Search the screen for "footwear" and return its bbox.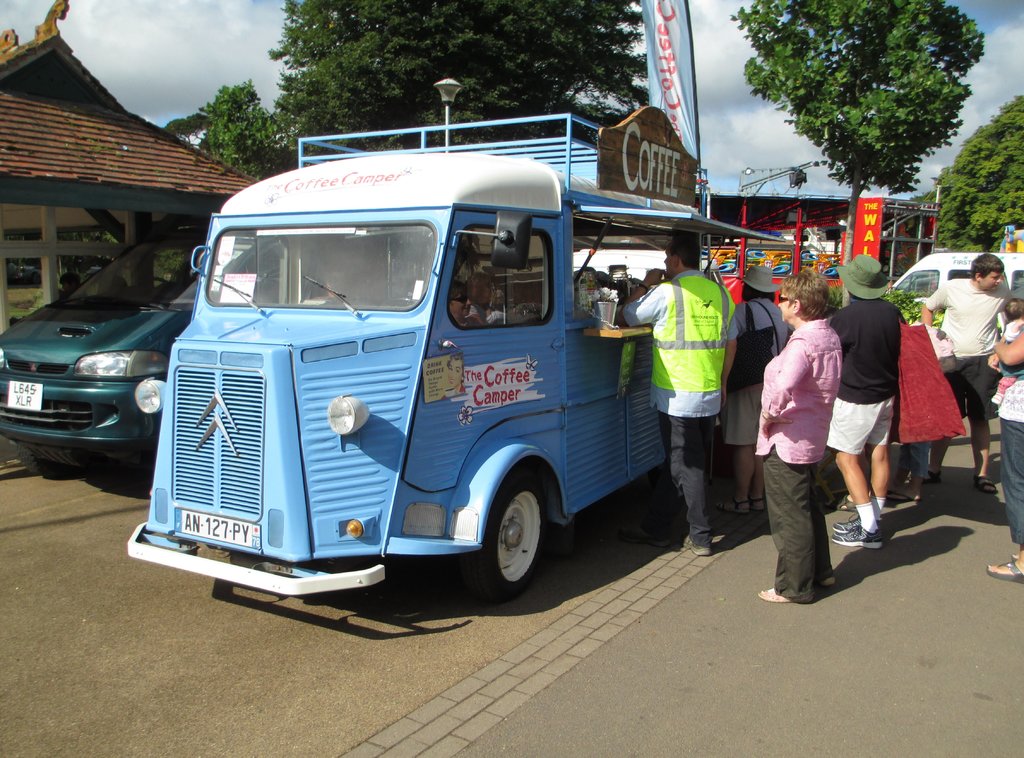
Found: <box>833,526,883,552</box>.
